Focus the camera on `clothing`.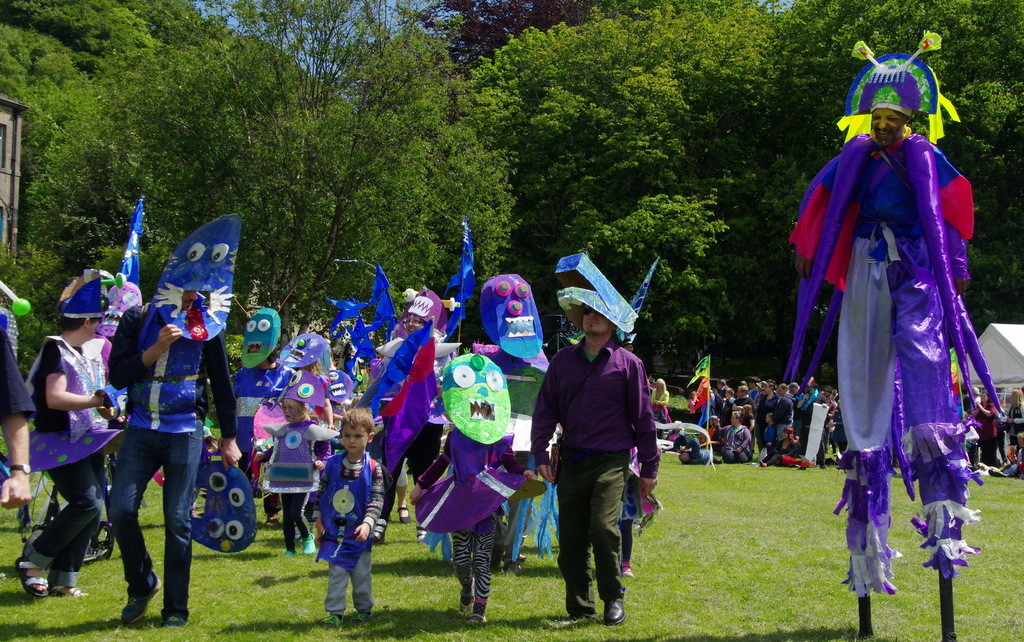
Focus region: [x1=685, y1=436, x2=711, y2=465].
